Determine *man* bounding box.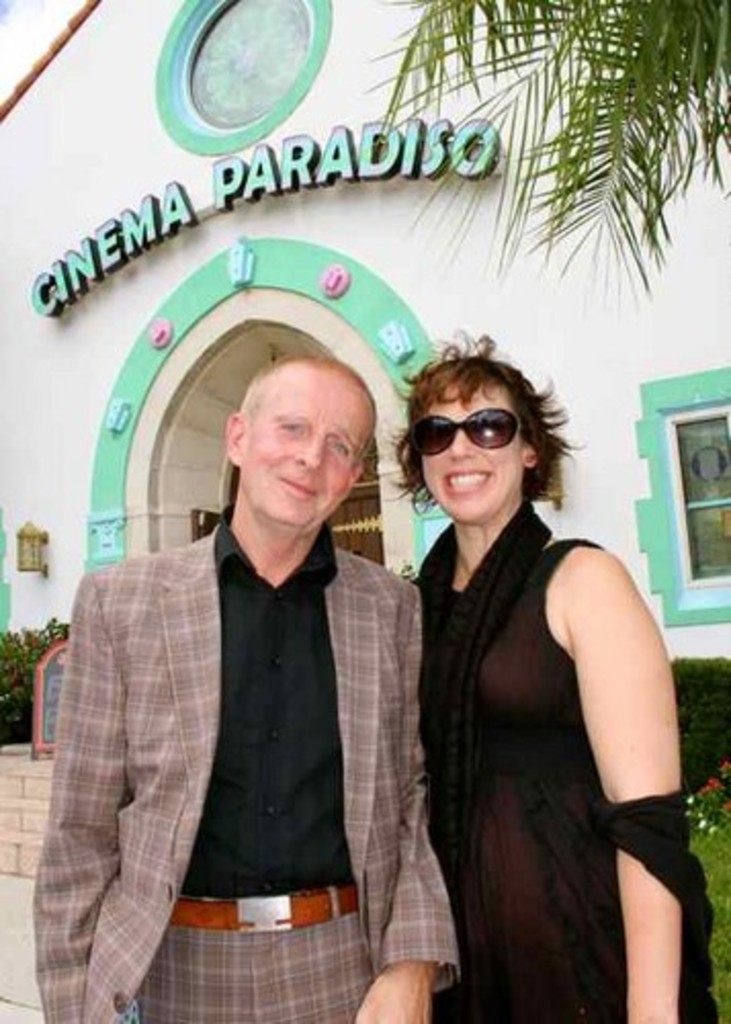
Determined: locate(25, 350, 459, 1022).
